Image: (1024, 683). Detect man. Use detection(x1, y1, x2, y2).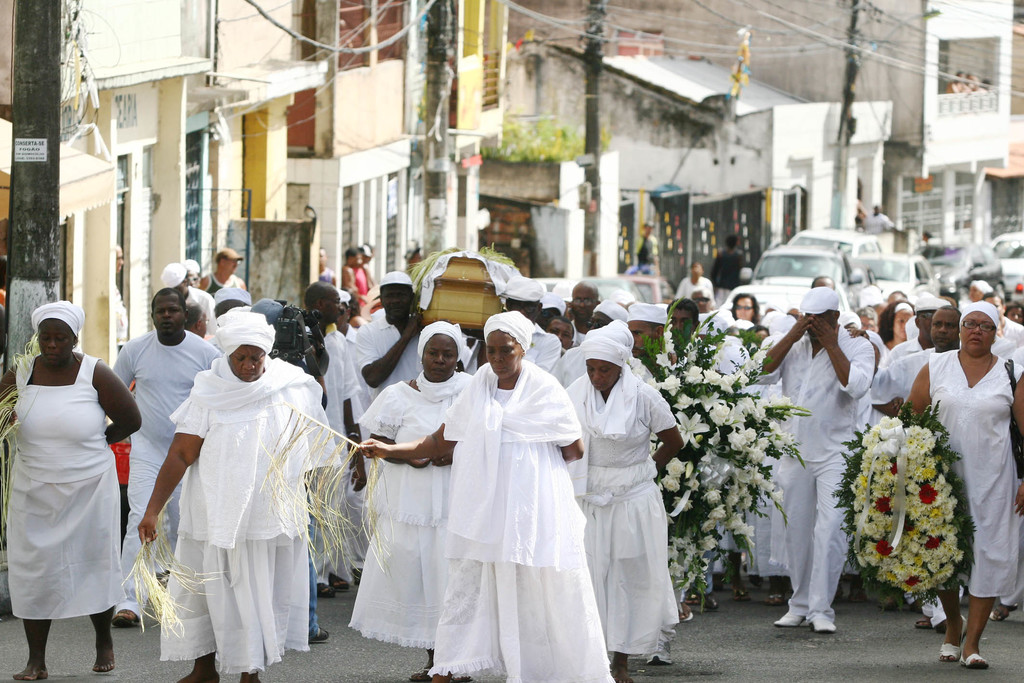
detection(161, 262, 219, 333).
